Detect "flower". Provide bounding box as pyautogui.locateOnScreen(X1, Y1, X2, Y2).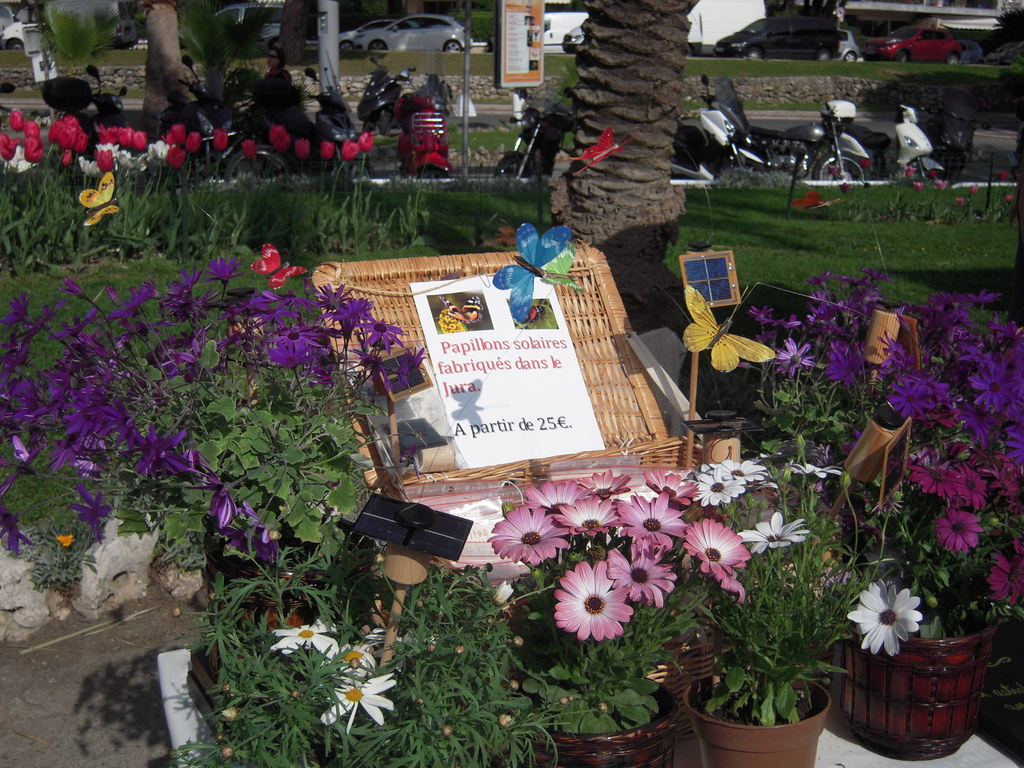
pyautogui.locateOnScreen(24, 137, 40, 163).
